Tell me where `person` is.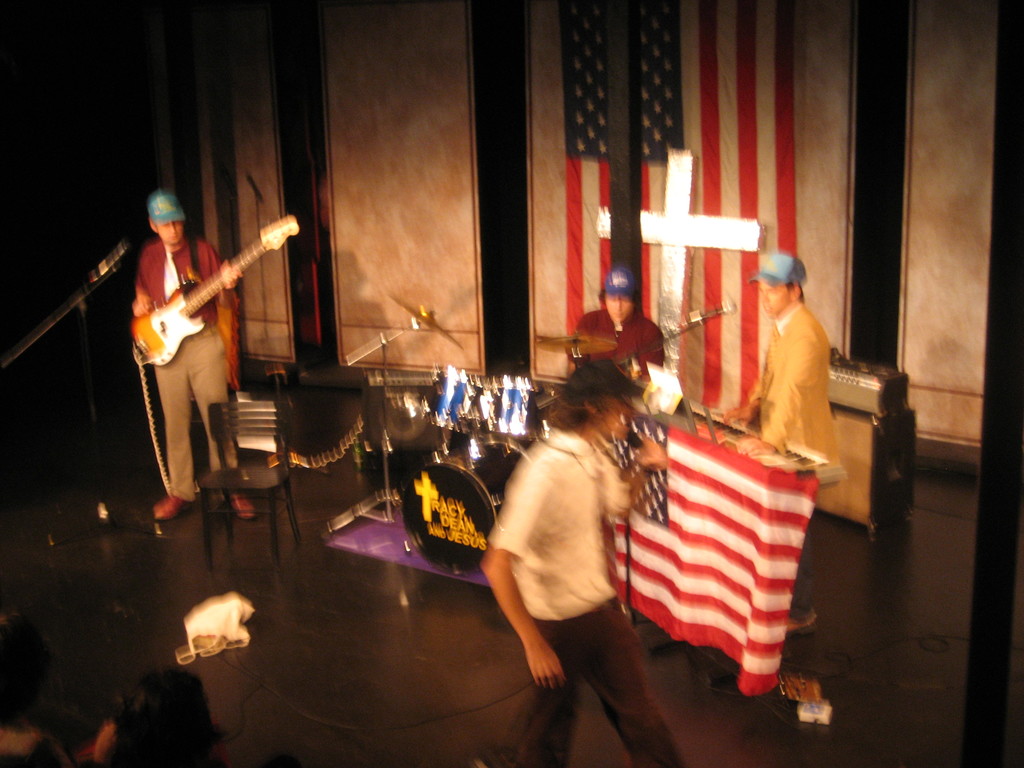
`person` is at (564,270,666,385).
